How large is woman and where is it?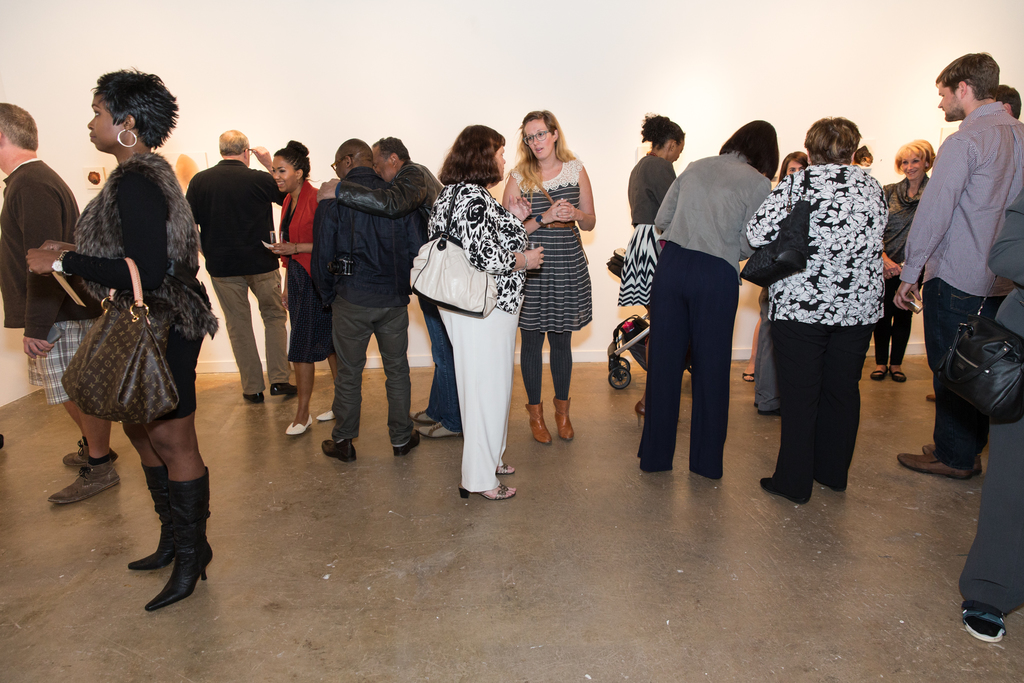
Bounding box: crop(427, 122, 545, 497).
